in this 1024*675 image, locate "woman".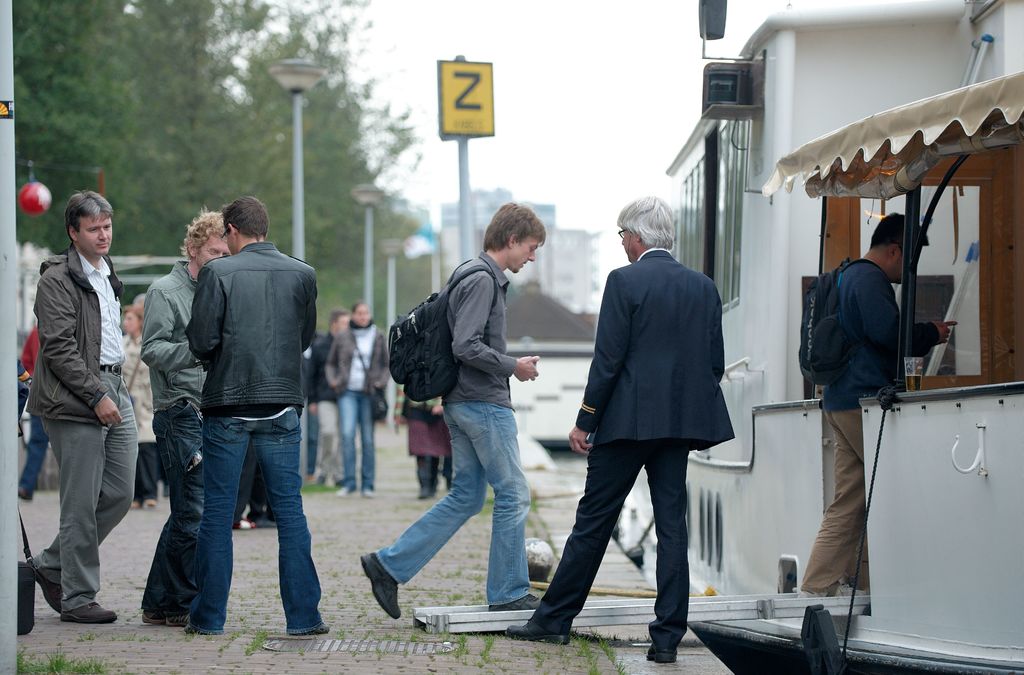
Bounding box: [121,305,164,509].
